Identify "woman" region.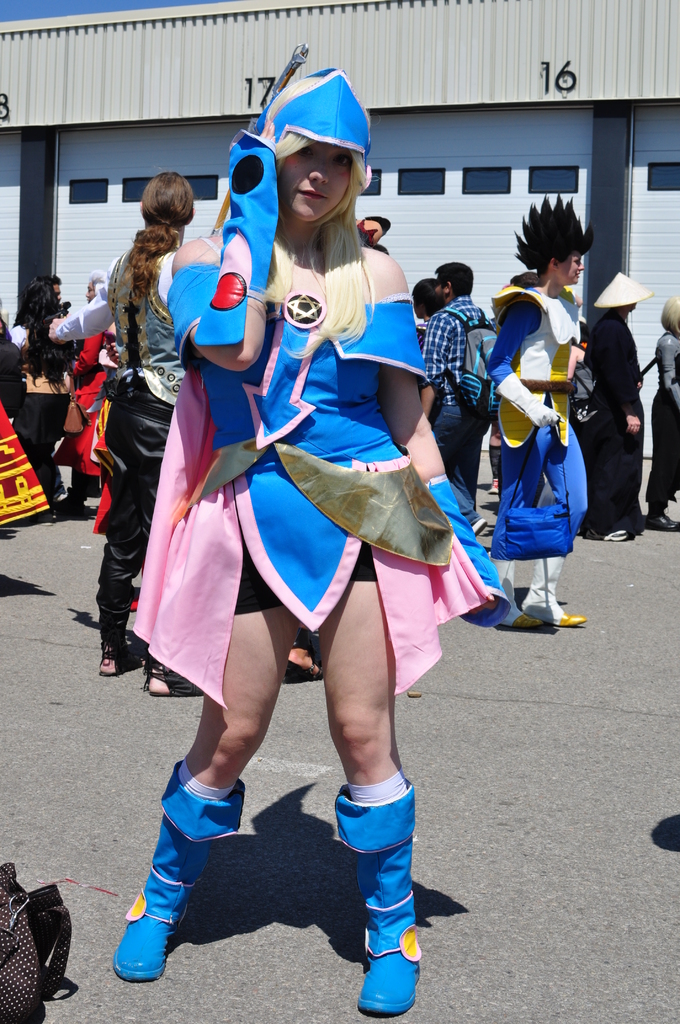
Region: BBox(106, 63, 512, 1021).
